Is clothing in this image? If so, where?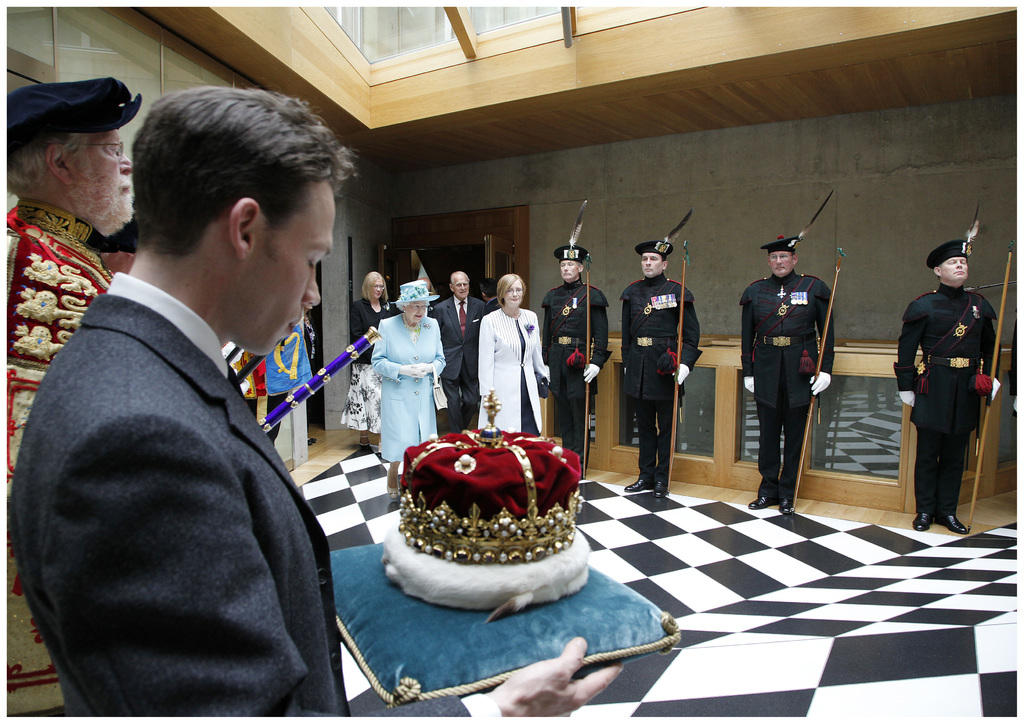
Yes, at (left=892, top=283, right=1000, bottom=518).
